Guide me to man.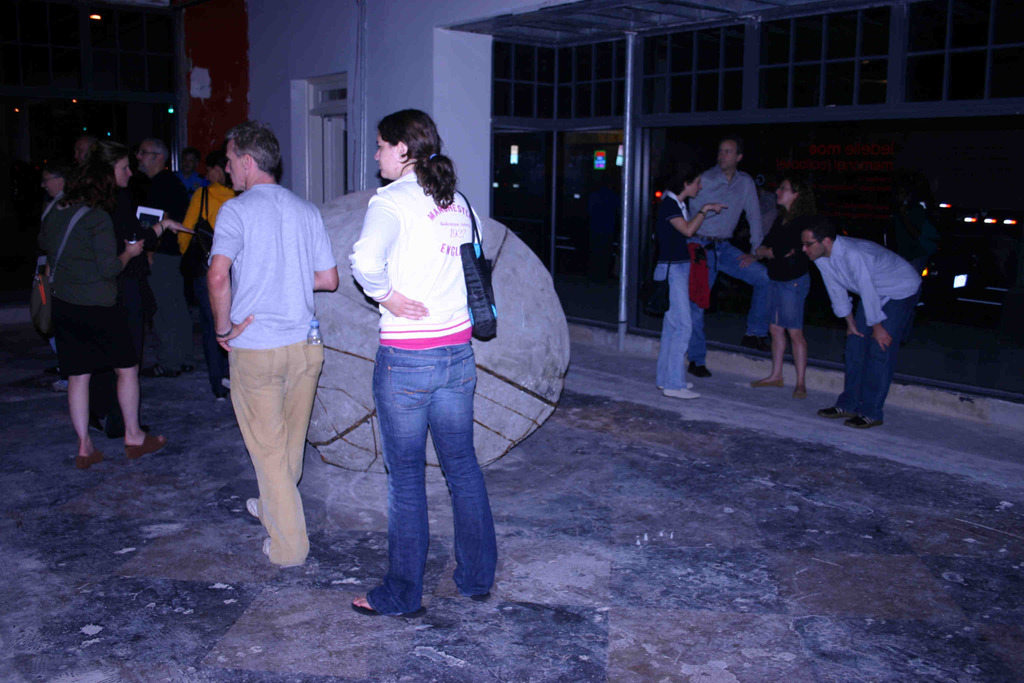
Guidance: 687/139/775/373.
